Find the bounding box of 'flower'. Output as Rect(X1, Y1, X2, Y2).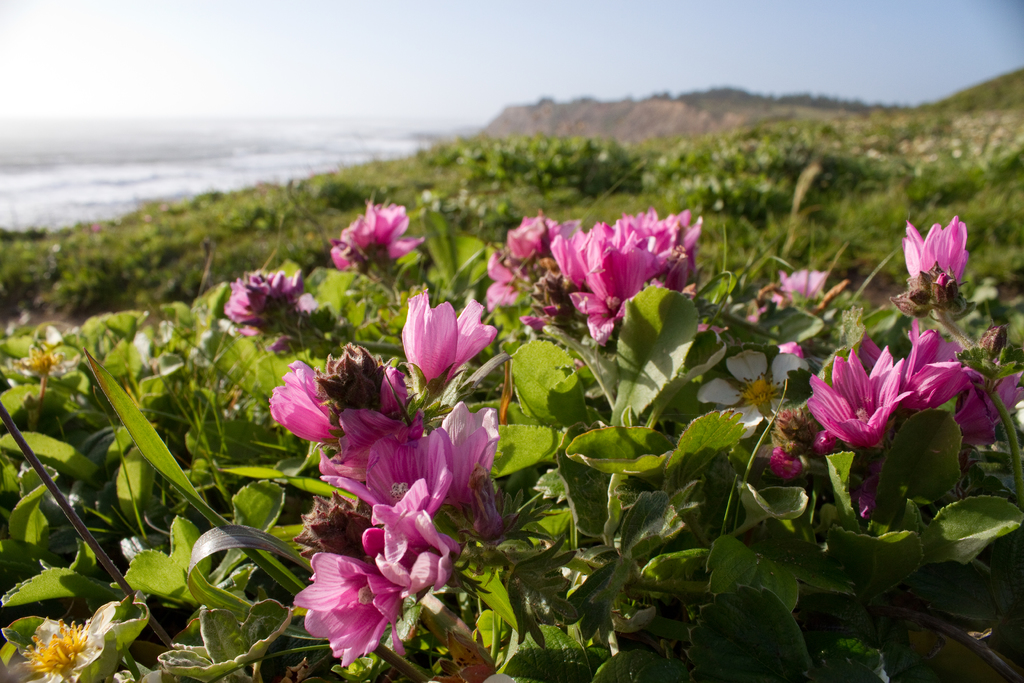
Rect(446, 409, 509, 493).
